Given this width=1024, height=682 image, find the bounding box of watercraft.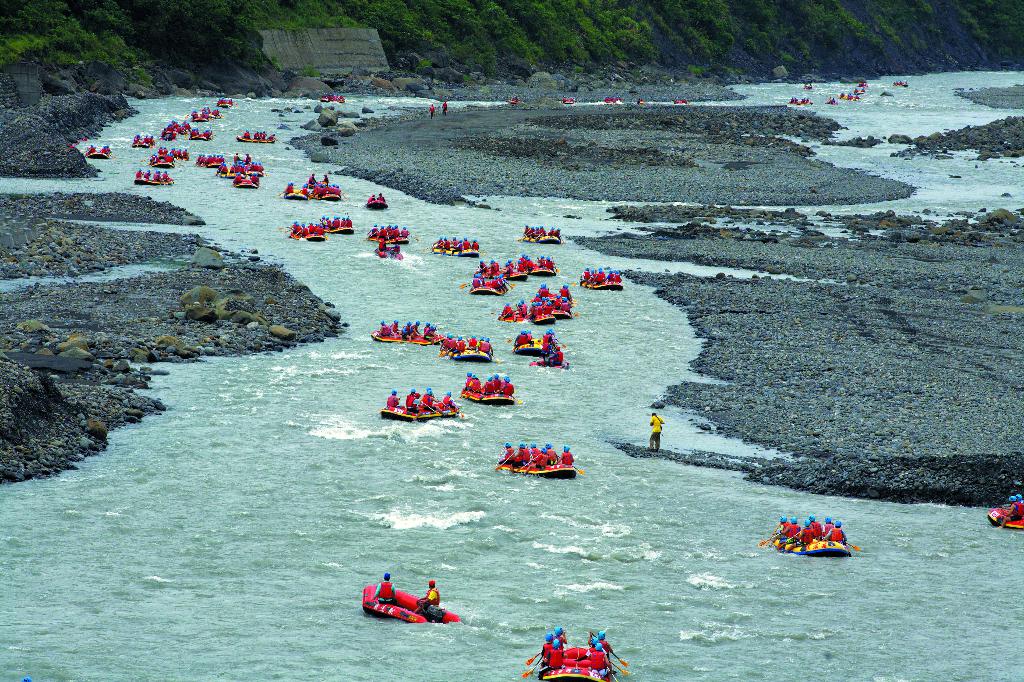
crop(804, 83, 817, 90).
